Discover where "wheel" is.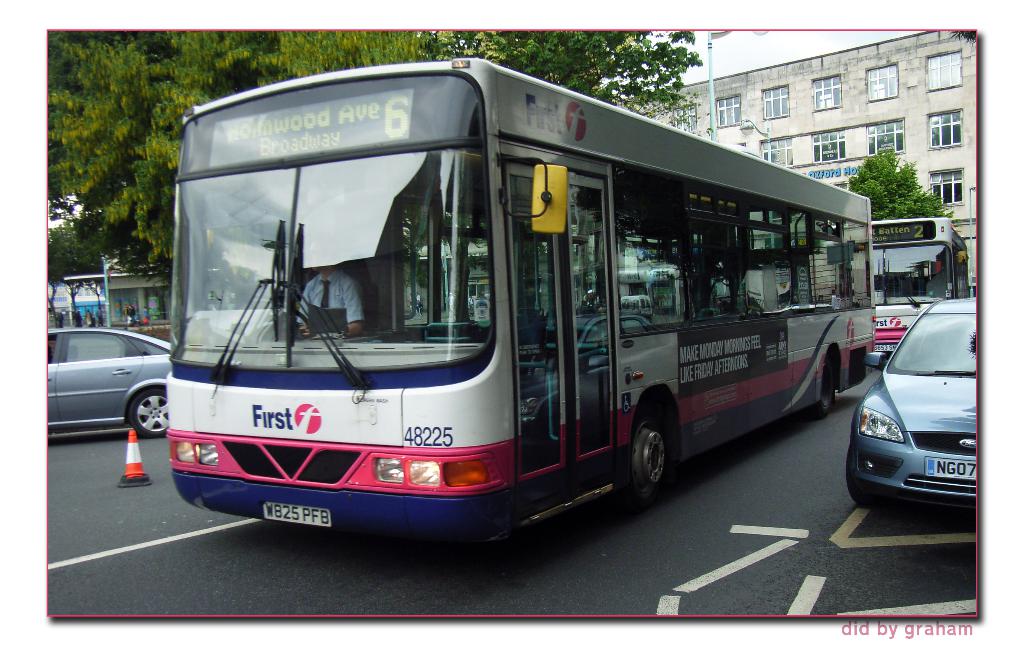
Discovered at bbox=(248, 297, 311, 331).
